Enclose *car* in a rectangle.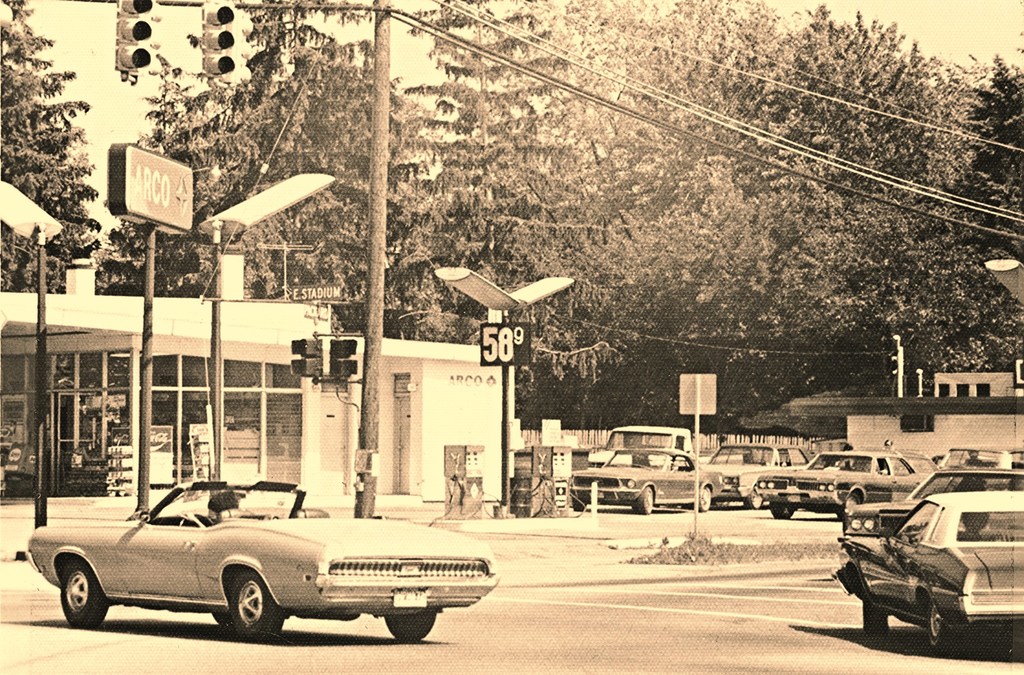
select_region(25, 478, 499, 640).
